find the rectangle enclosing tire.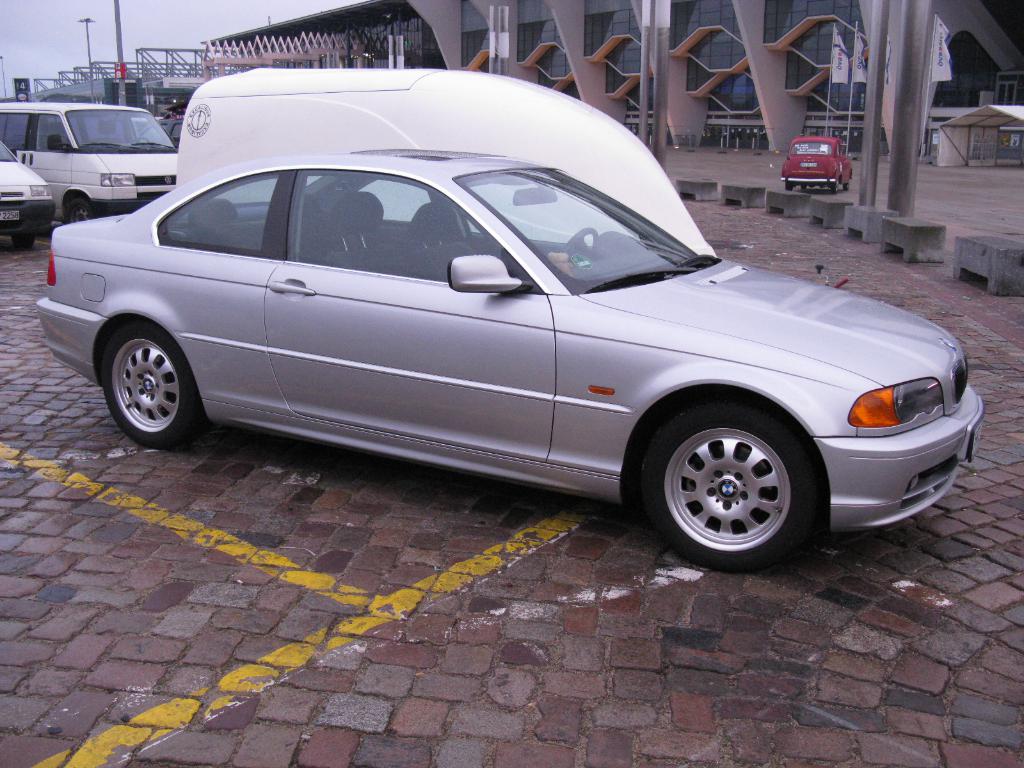
bbox=[66, 199, 99, 225].
